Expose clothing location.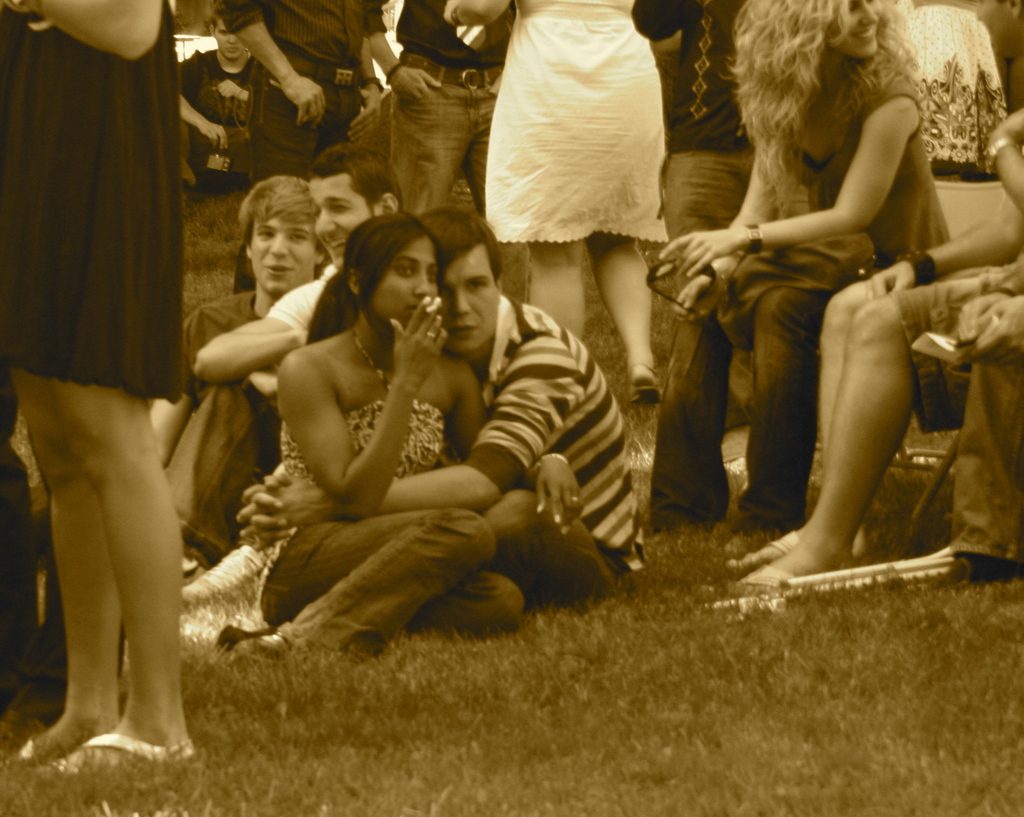
Exposed at crop(481, 0, 660, 247).
